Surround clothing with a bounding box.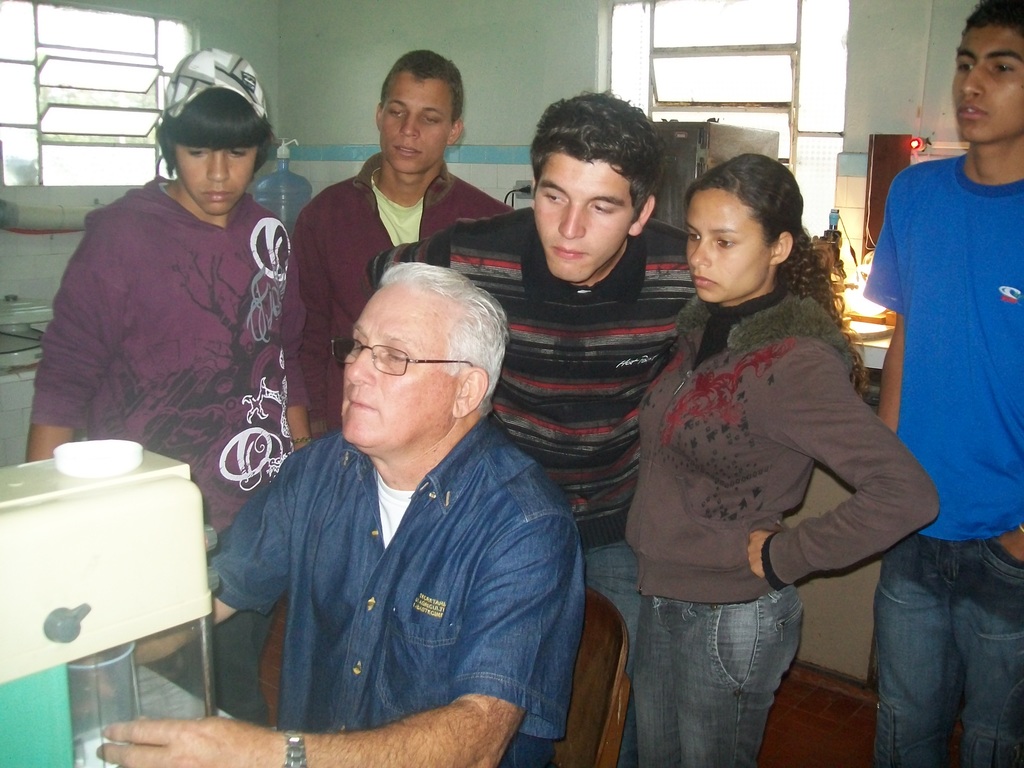
852/150/1023/765.
